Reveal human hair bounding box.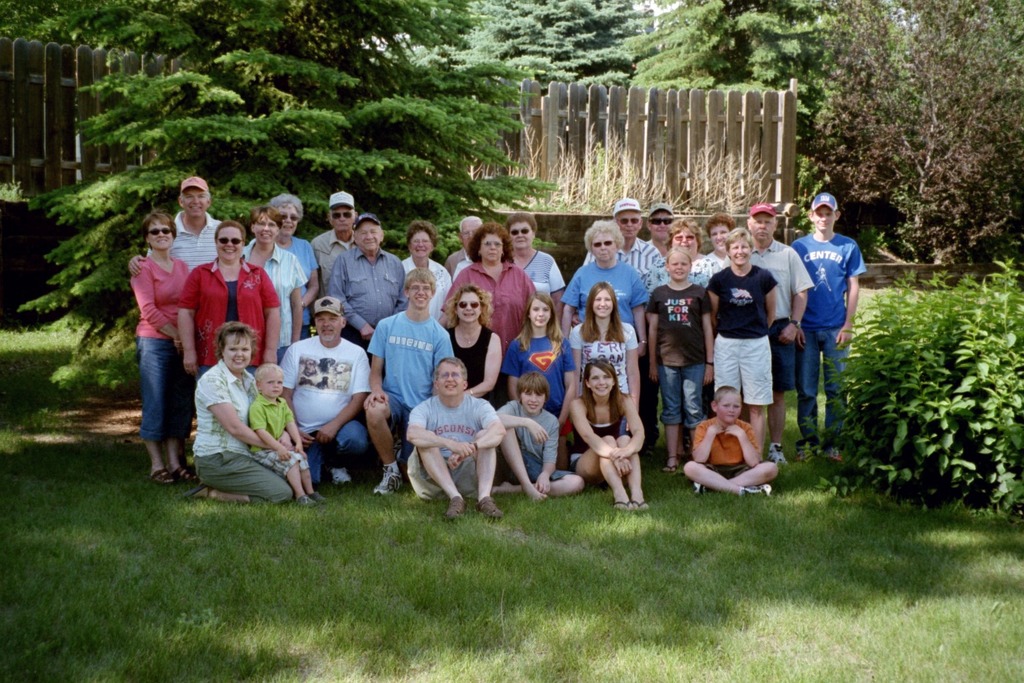
Revealed: [left=585, top=218, right=627, bottom=248].
